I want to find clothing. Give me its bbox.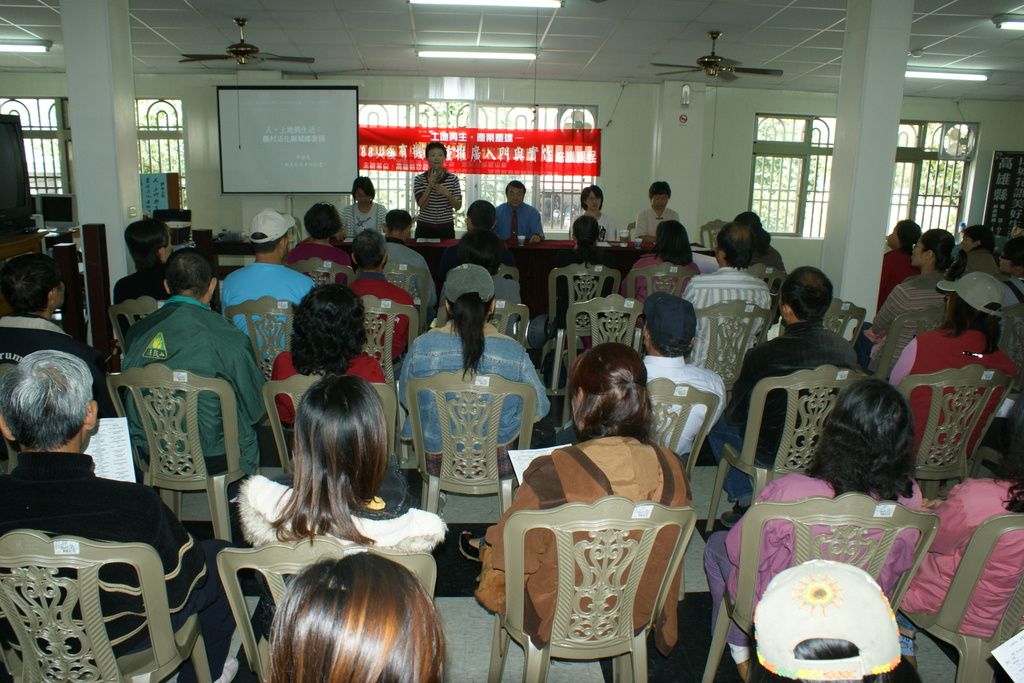
(721, 322, 856, 502).
